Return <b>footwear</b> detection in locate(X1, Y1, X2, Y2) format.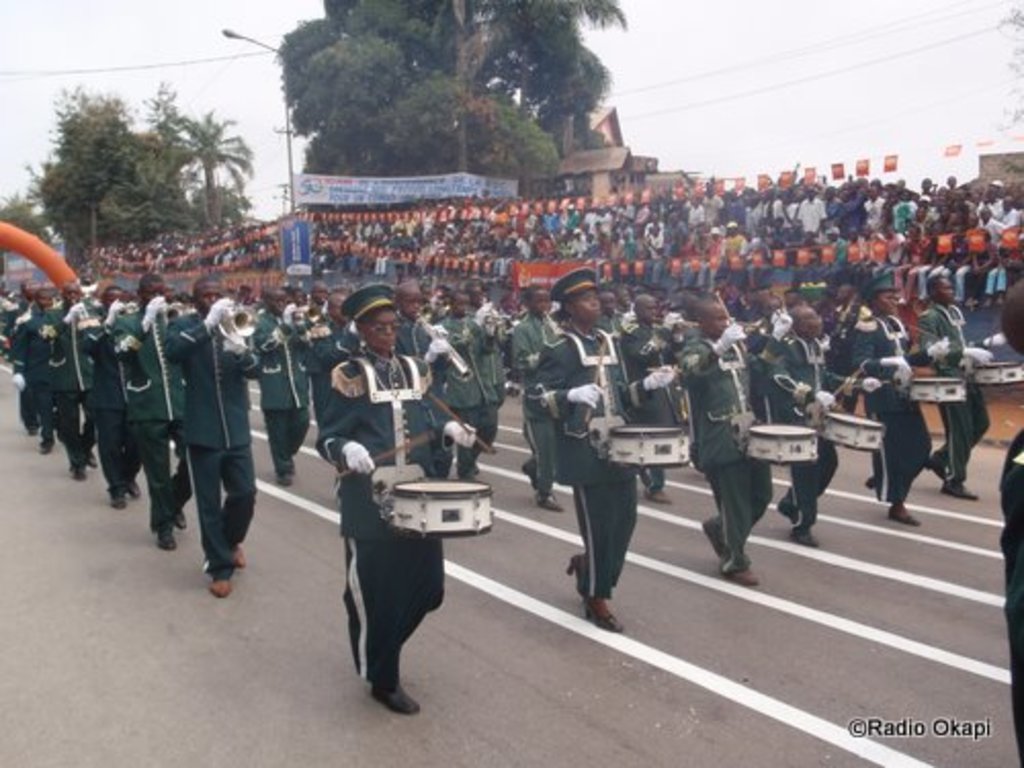
locate(377, 682, 420, 719).
